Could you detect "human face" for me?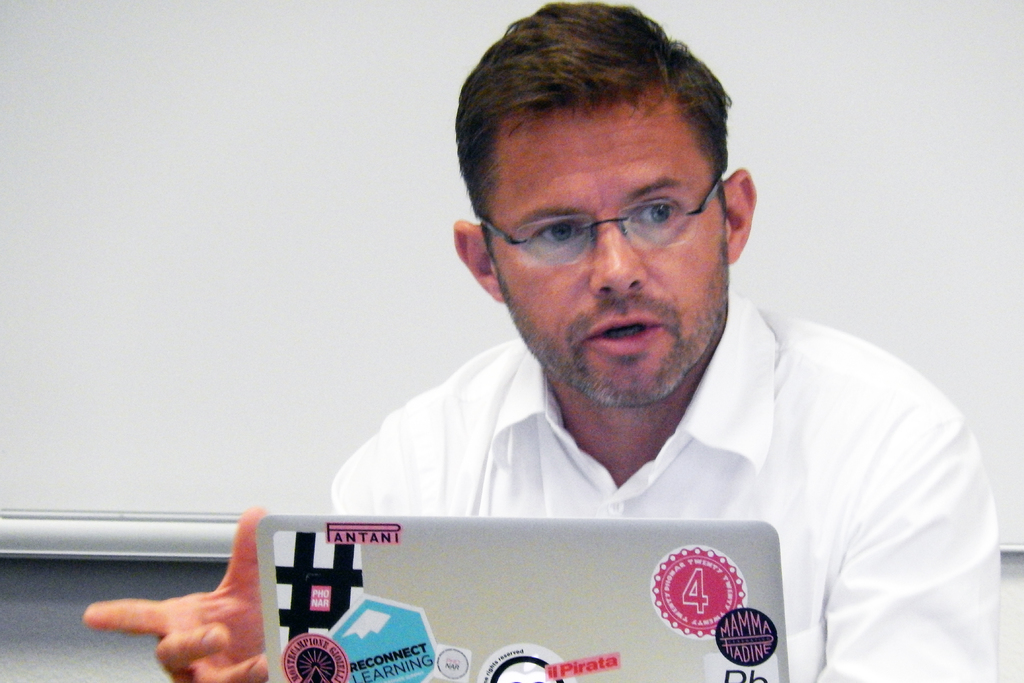
Detection result: (x1=472, y1=90, x2=738, y2=405).
